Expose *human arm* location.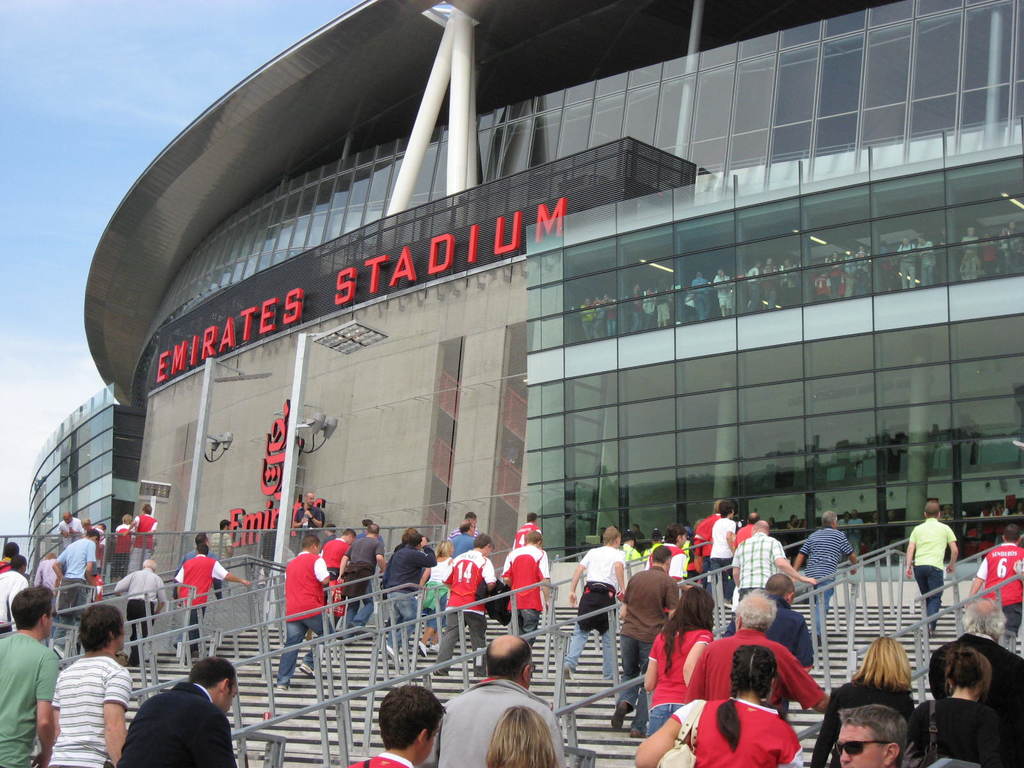
Exposed at Rect(902, 532, 914, 579).
